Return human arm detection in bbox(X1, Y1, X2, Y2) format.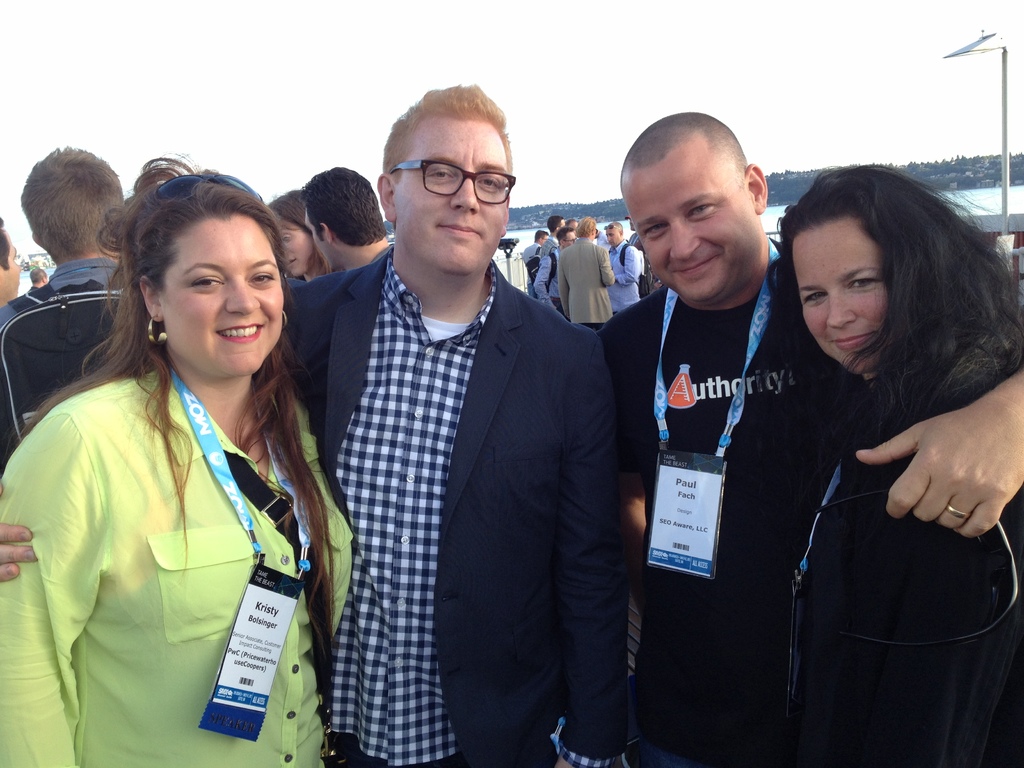
bbox(0, 419, 108, 767).
